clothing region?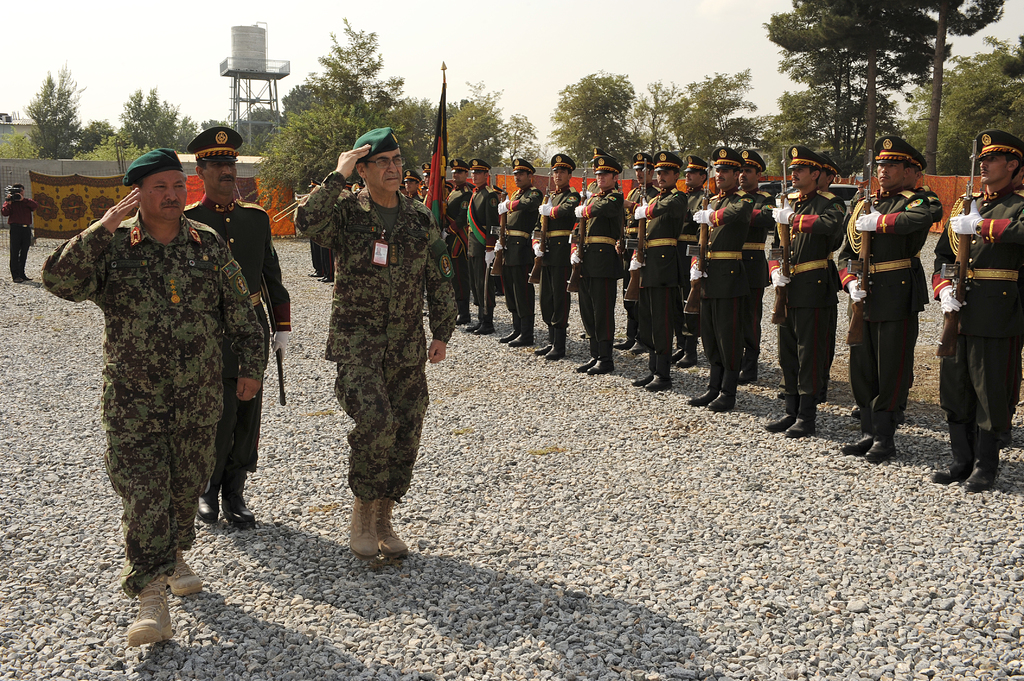
836:177:935:444
